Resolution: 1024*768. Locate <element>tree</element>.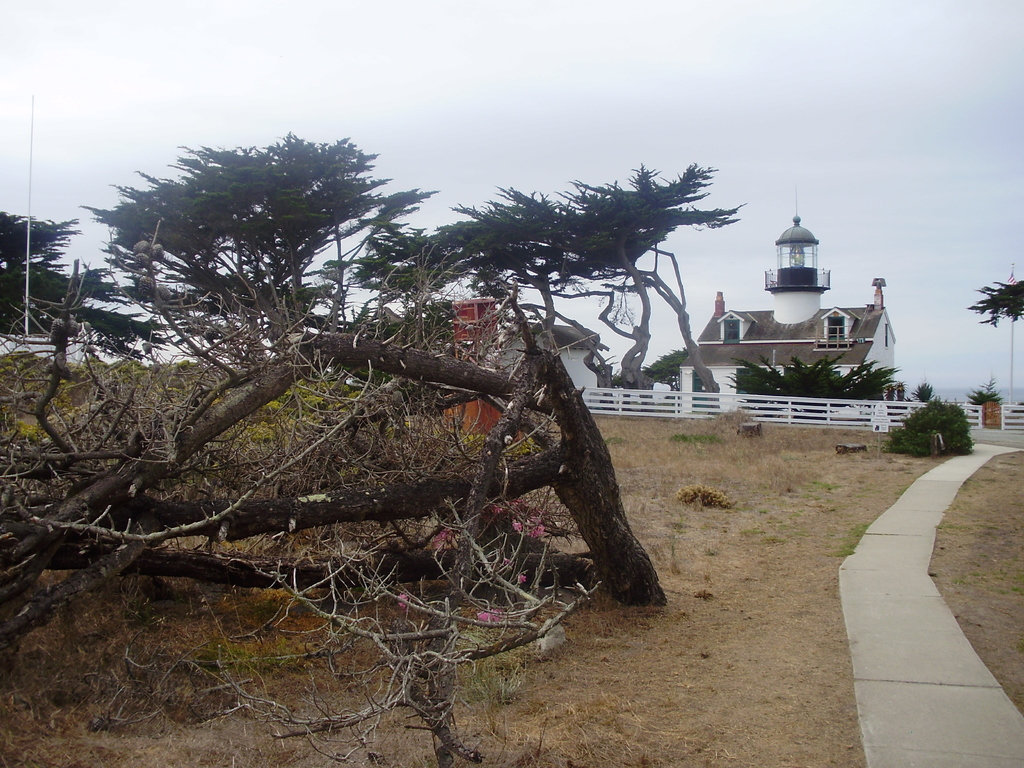
968,278,1023,331.
